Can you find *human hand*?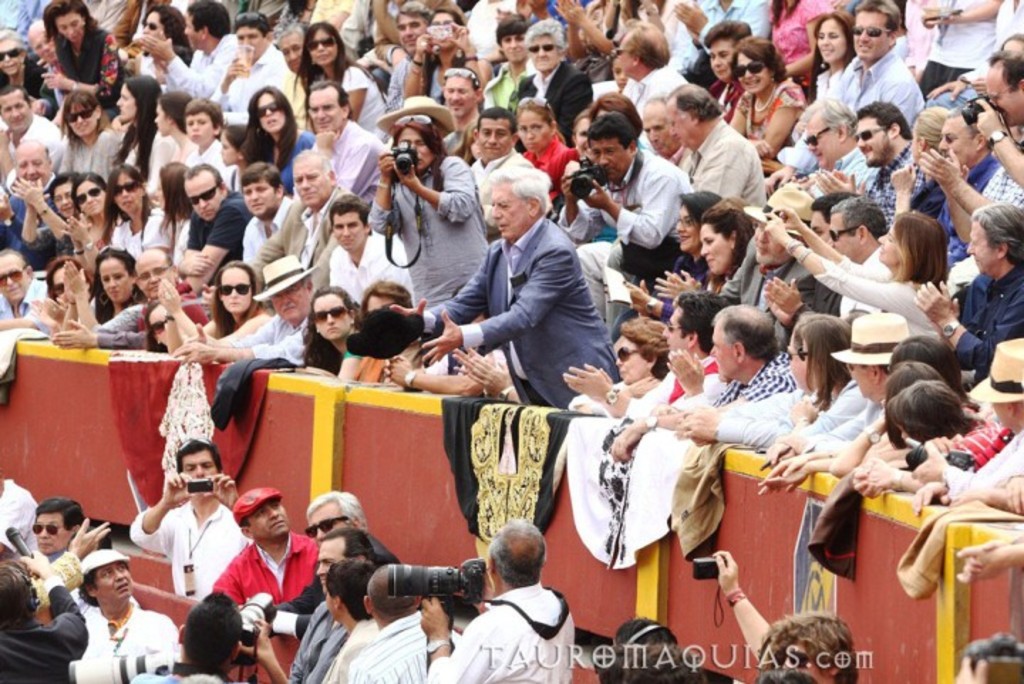
Yes, bounding box: <bbox>812, 164, 852, 196</bbox>.
